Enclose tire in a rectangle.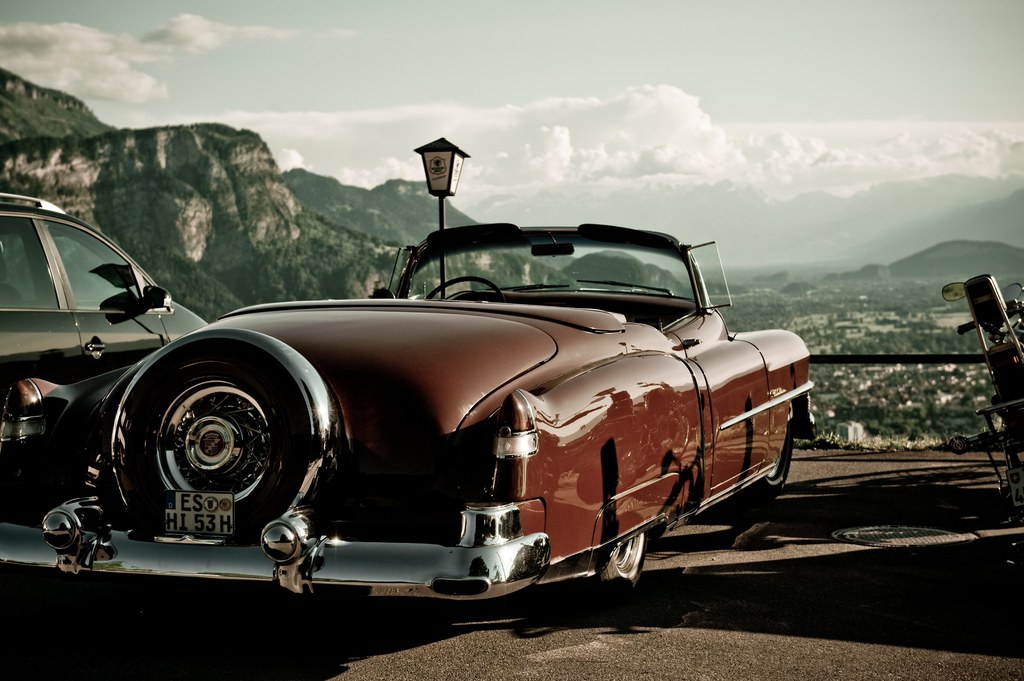
756 413 801 489.
